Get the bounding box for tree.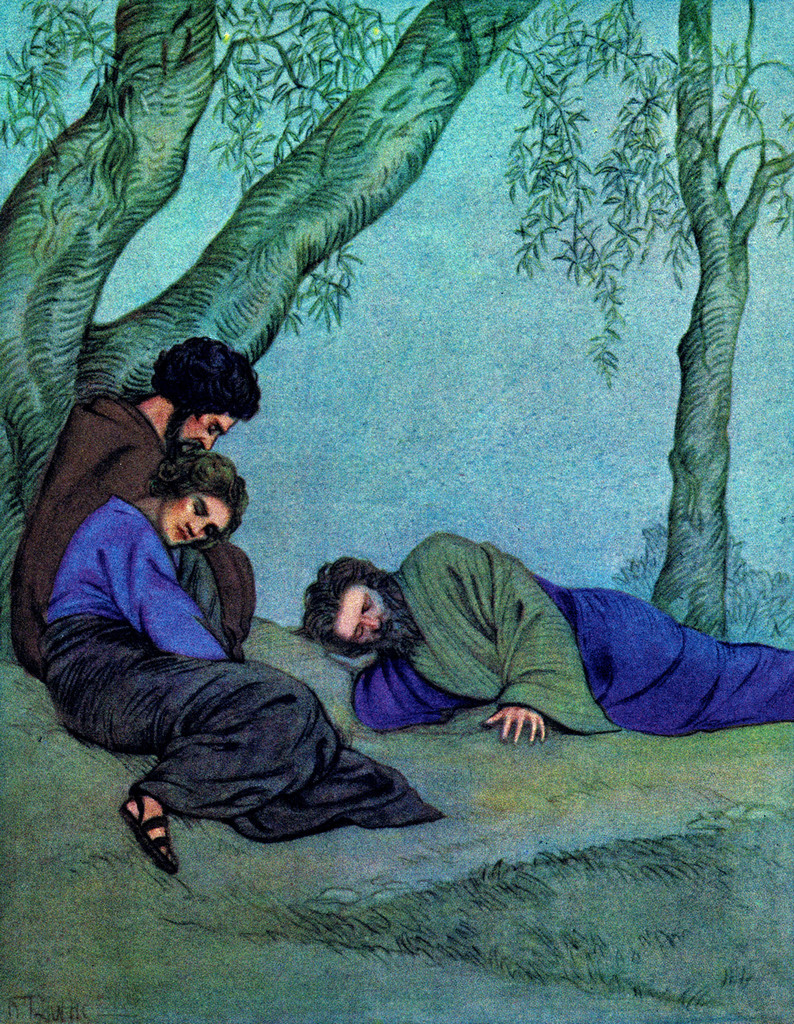
bbox=[611, 0, 793, 638].
